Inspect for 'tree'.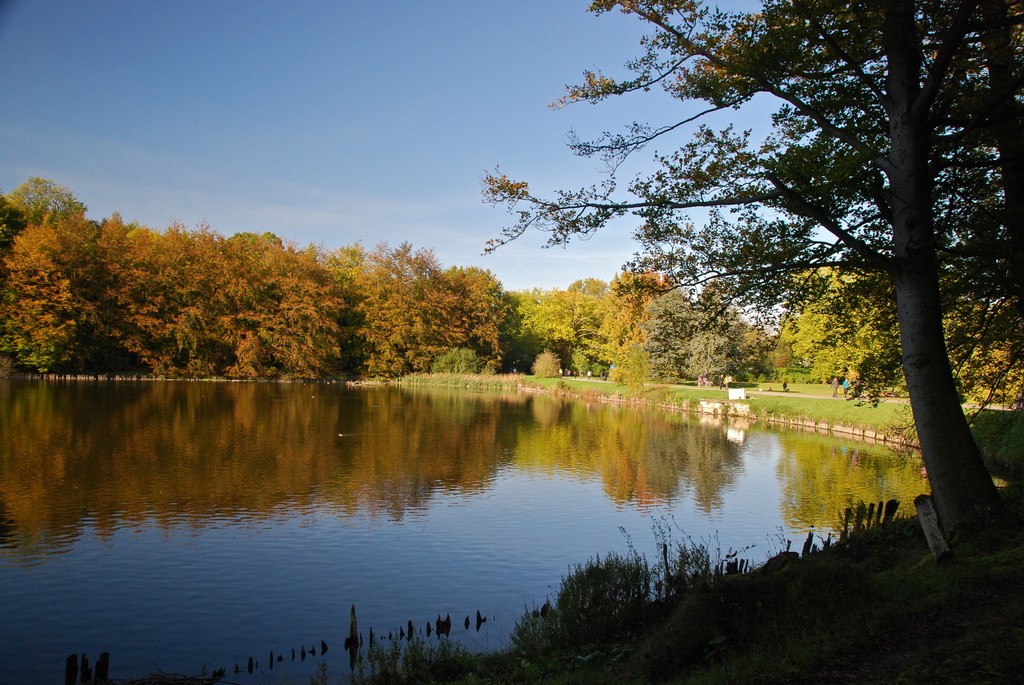
Inspection: l=473, t=0, r=1023, b=579.
